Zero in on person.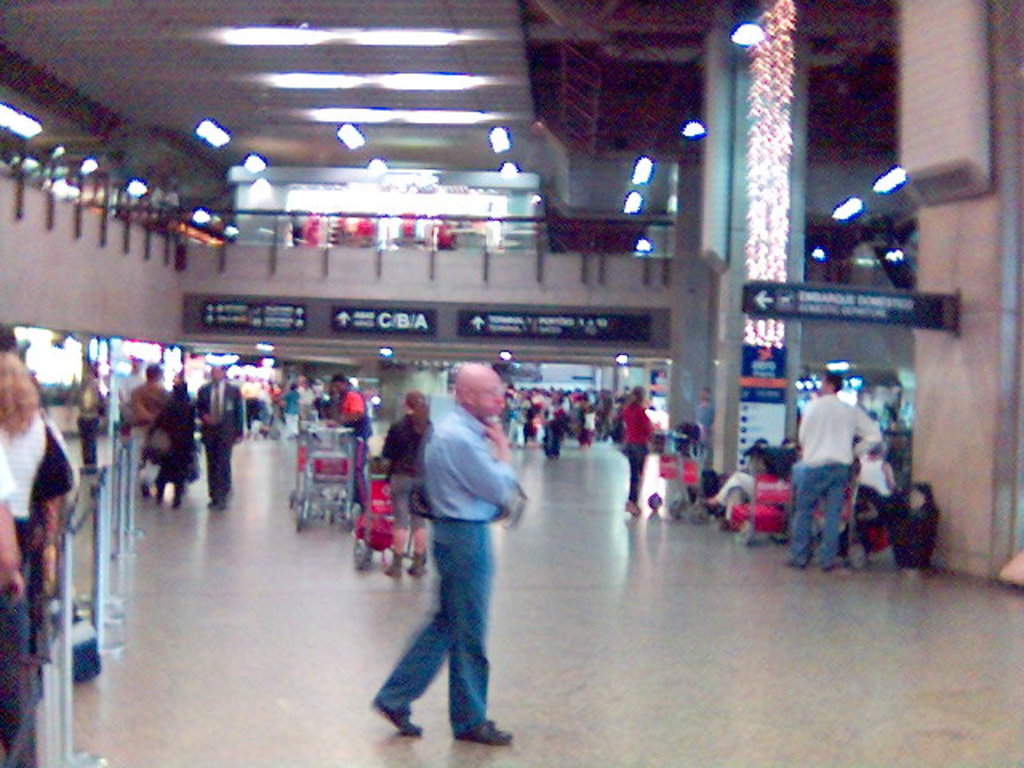
Zeroed in: pyautogui.locateOnScreen(378, 397, 438, 584).
